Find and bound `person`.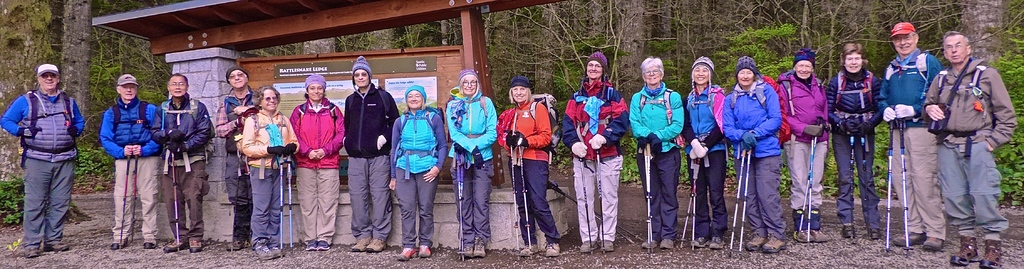
Bound: x1=441, y1=69, x2=500, y2=258.
